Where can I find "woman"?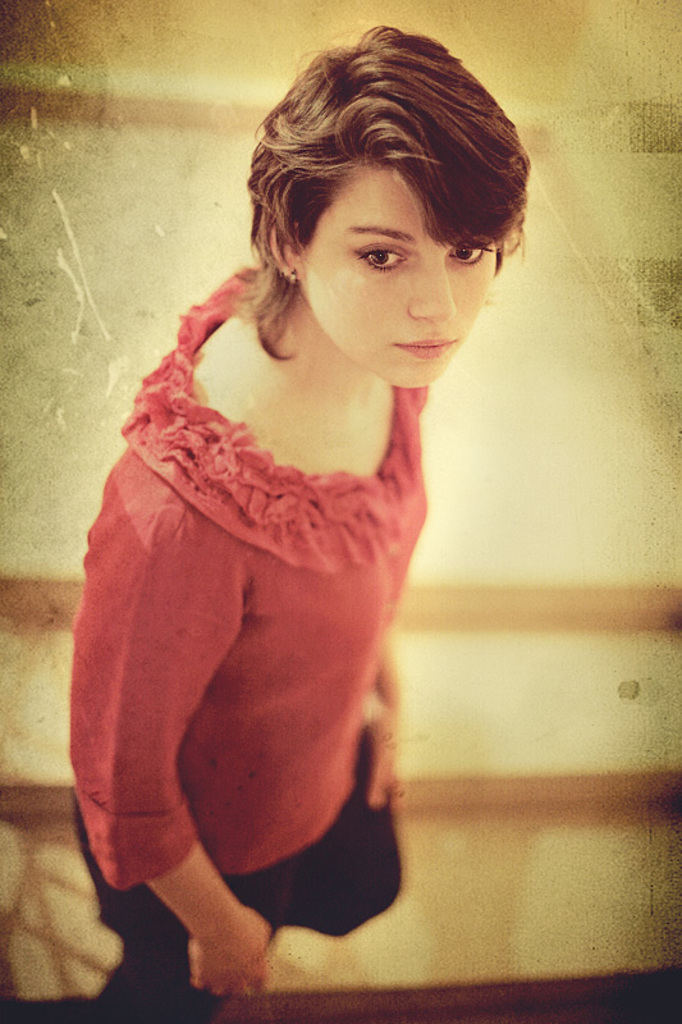
You can find it at x1=51, y1=27, x2=563, y2=1005.
